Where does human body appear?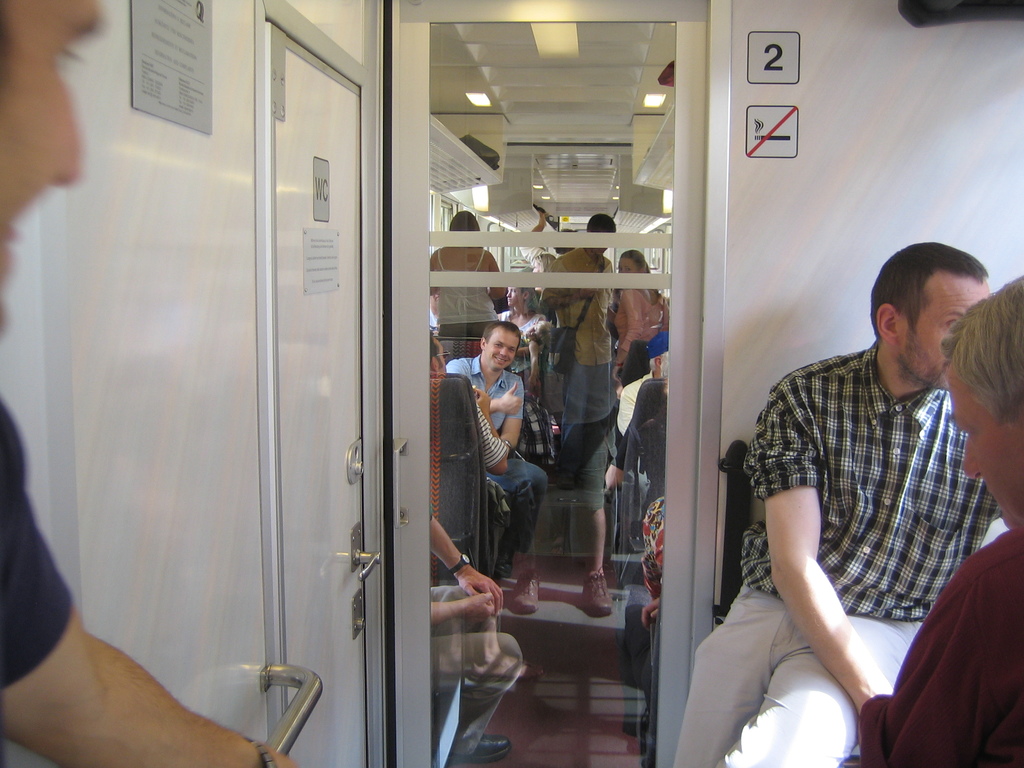
Appears at region(429, 208, 504, 355).
